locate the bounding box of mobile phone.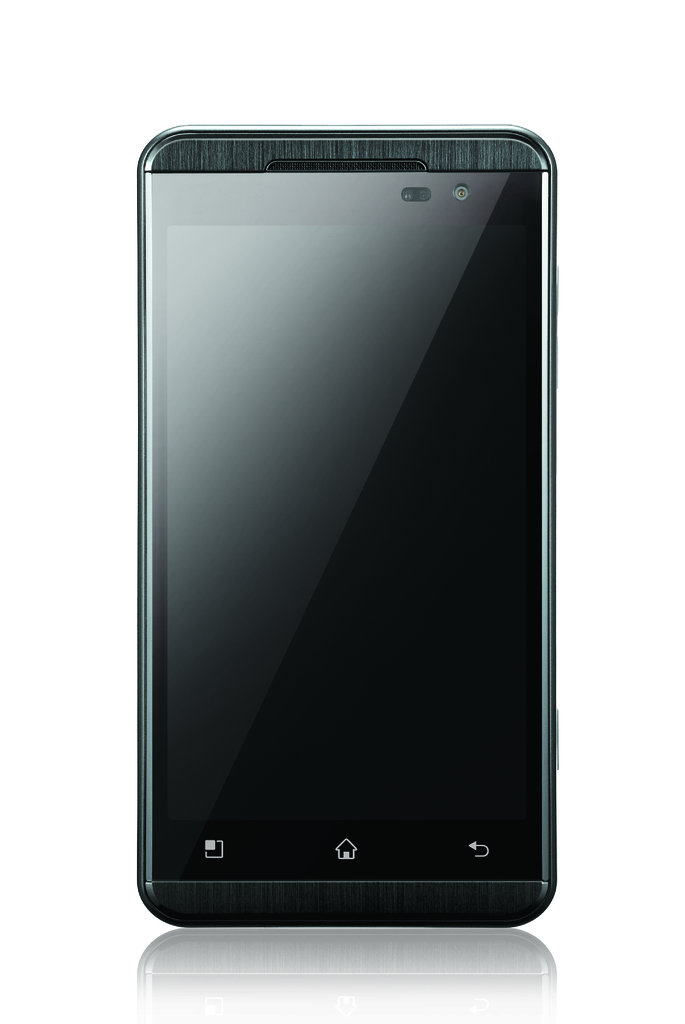
Bounding box: bbox=[104, 137, 567, 930].
